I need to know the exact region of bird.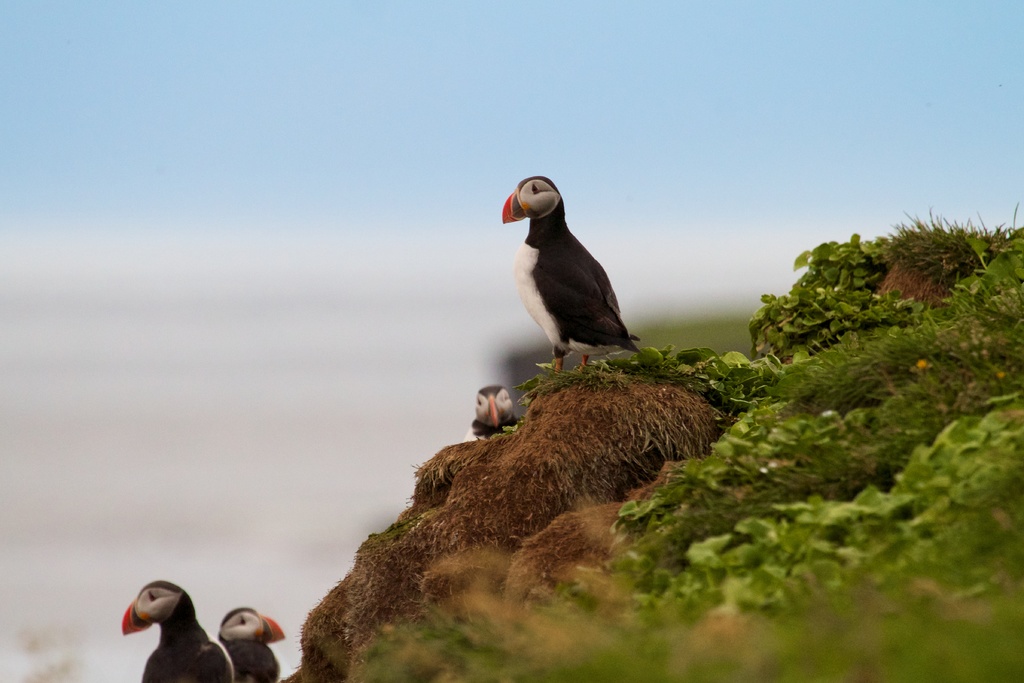
Region: [495,174,650,388].
